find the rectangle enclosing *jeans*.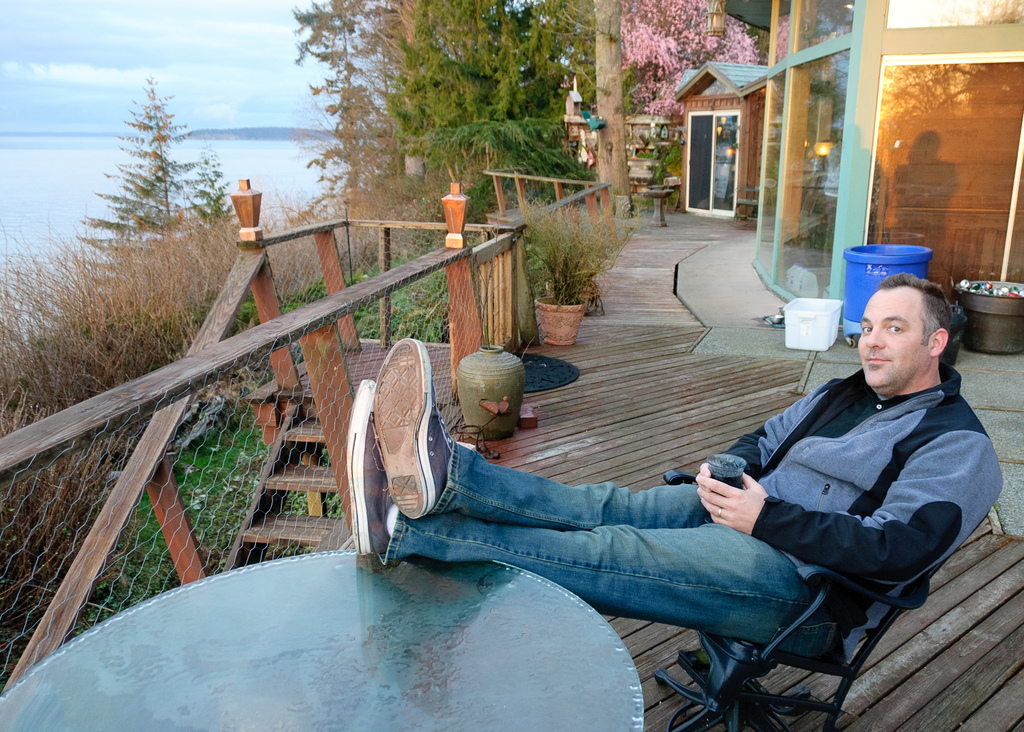
BBox(378, 436, 844, 663).
